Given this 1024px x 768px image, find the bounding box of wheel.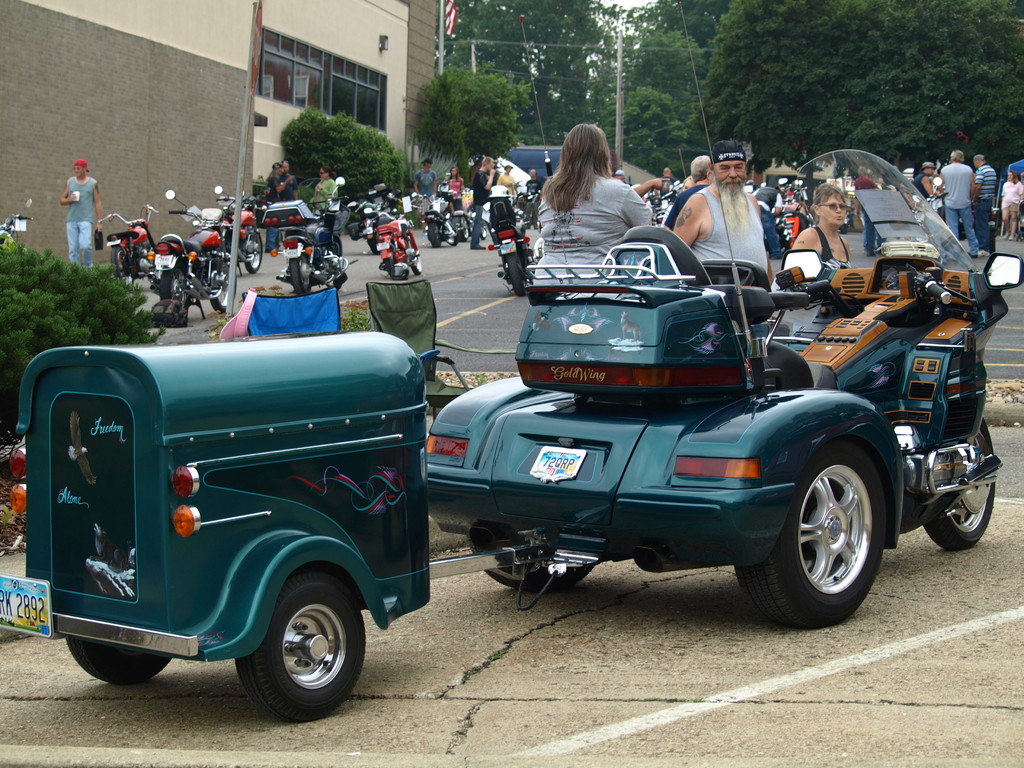
[507, 252, 521, 295].
